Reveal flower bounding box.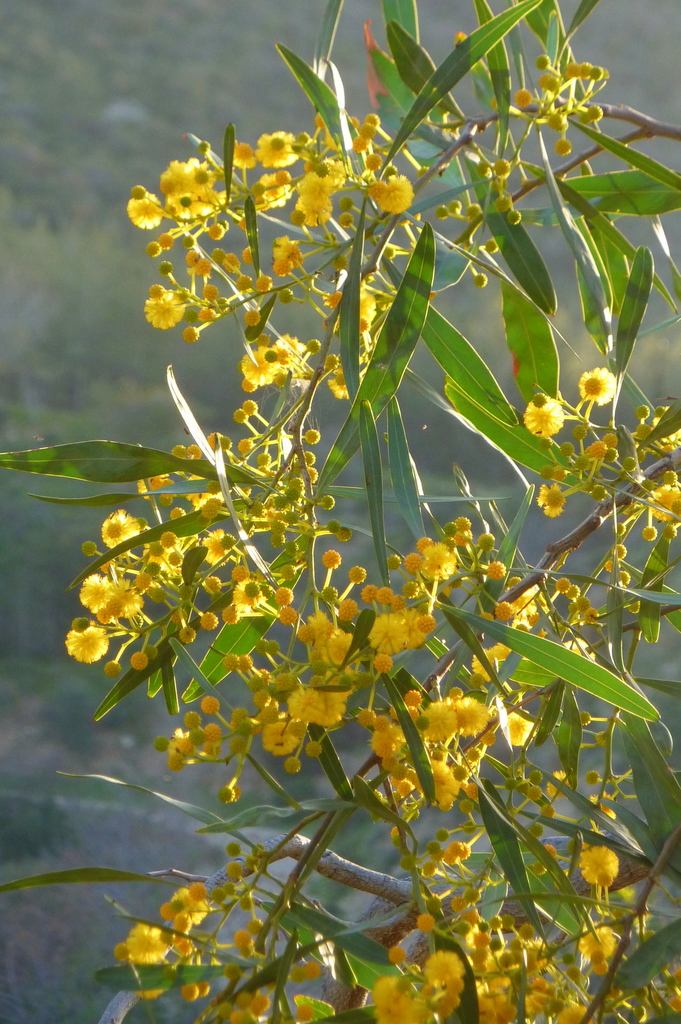
Revealed: bbox(145, 539, 179, 571).
